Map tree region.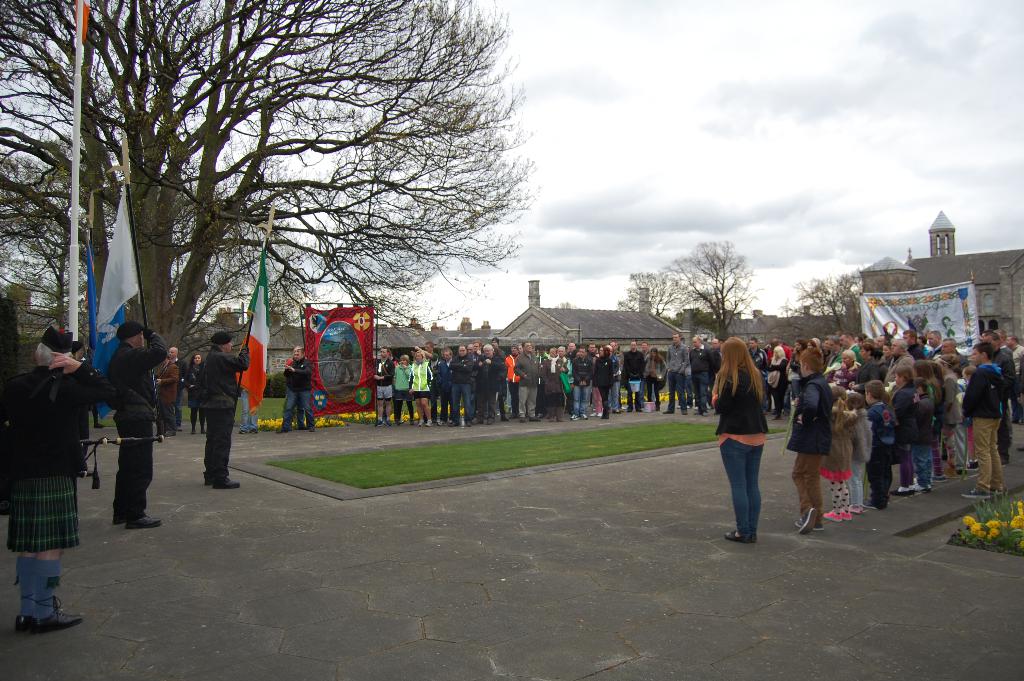
Mapped to detection(780, 270, 883, 361).
